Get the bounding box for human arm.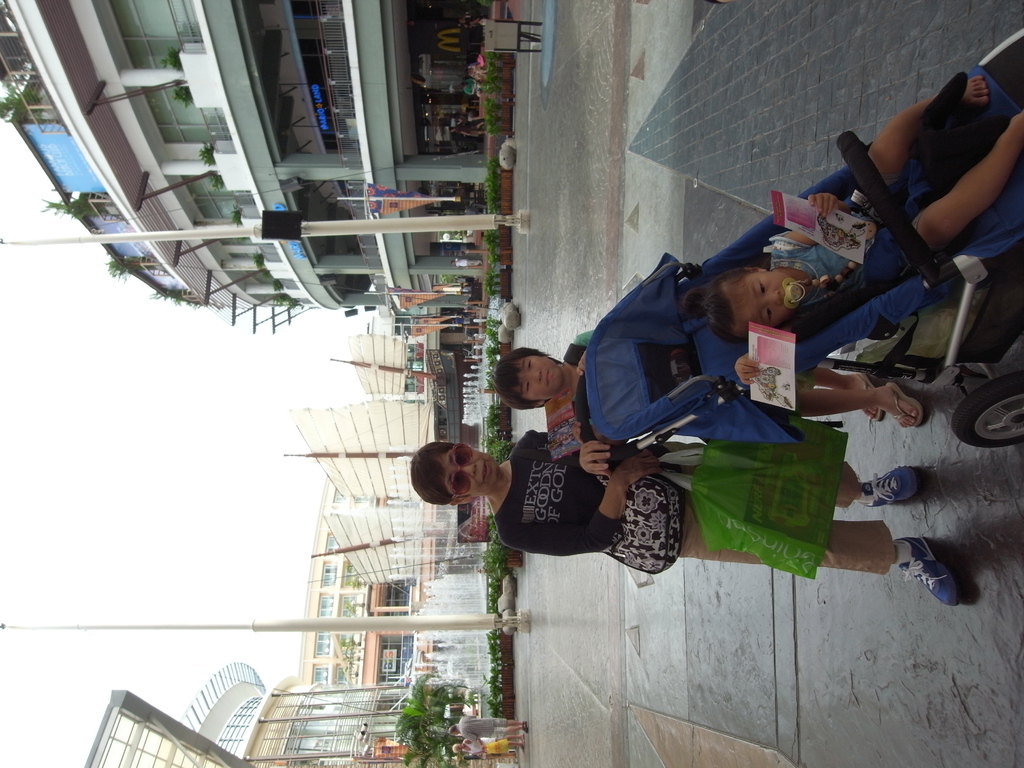
{"left": 500, "top": 449, "right": 665, "bottom": 555}.
